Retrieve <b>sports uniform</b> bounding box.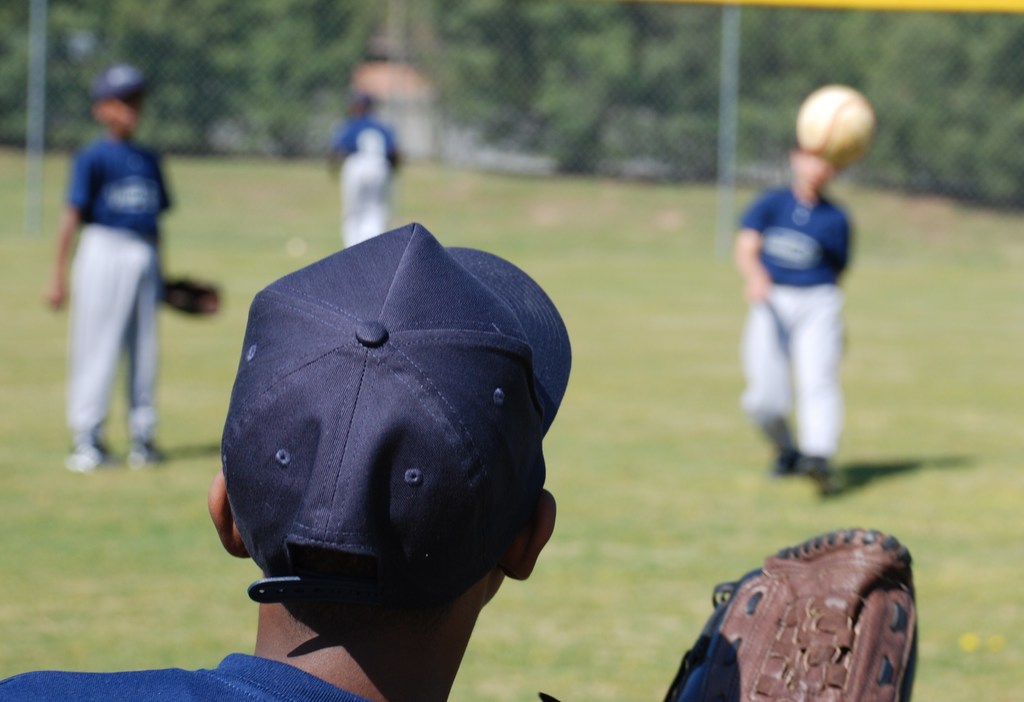
Bounding box: (x1=733, y1=180, x2=852, y2=474).
